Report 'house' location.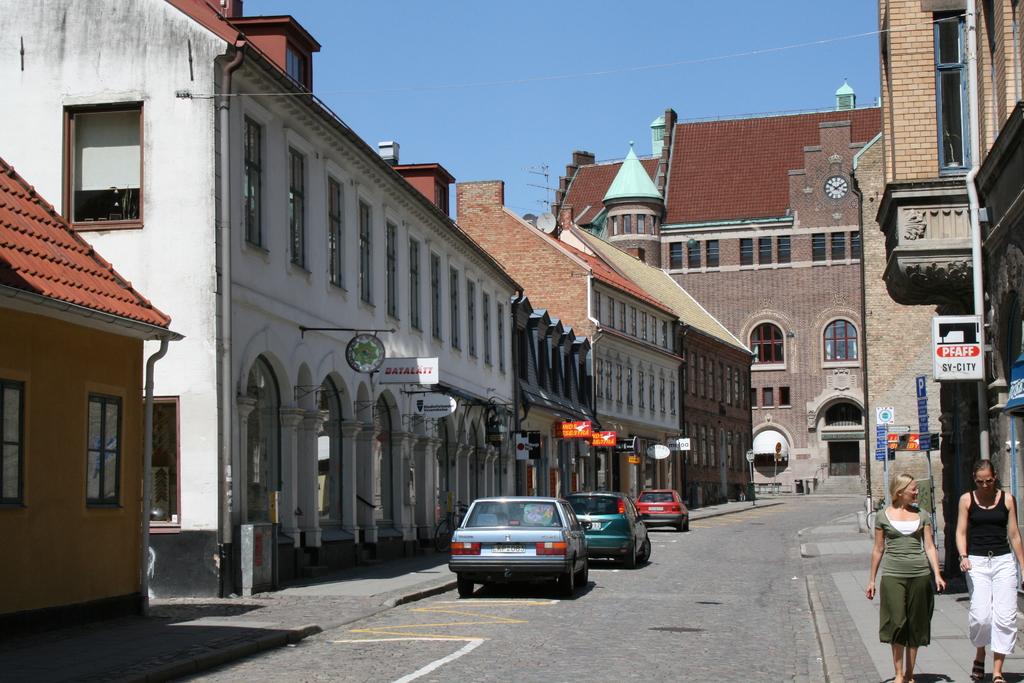
Report: (844,0,1023,531).
